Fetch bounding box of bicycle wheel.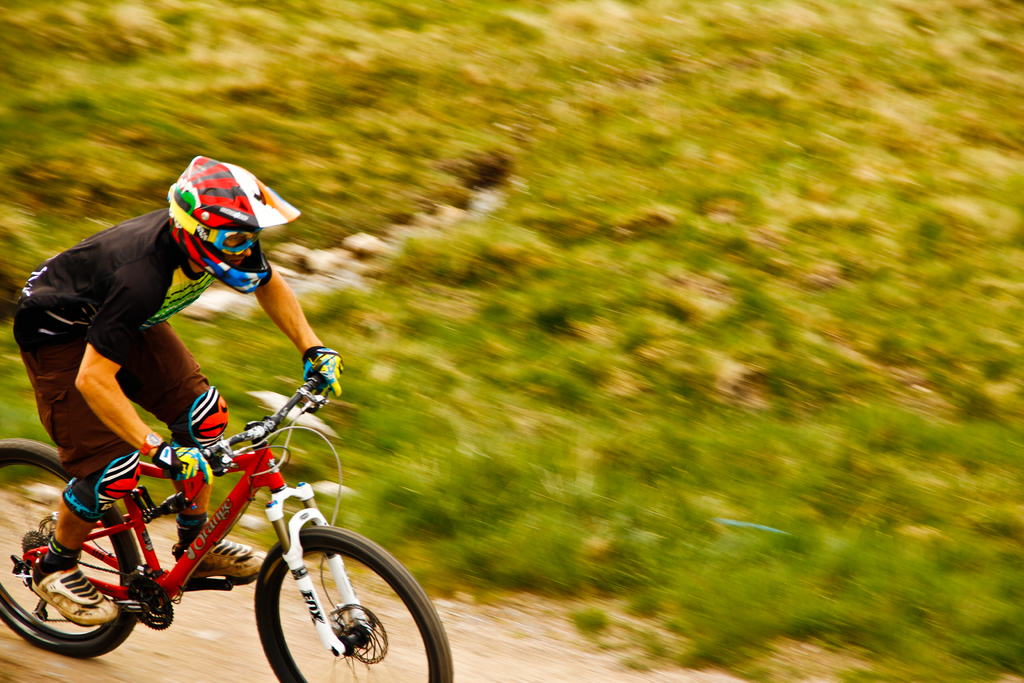
Bbox: left=236, top=539, right=435, bottom=681.
